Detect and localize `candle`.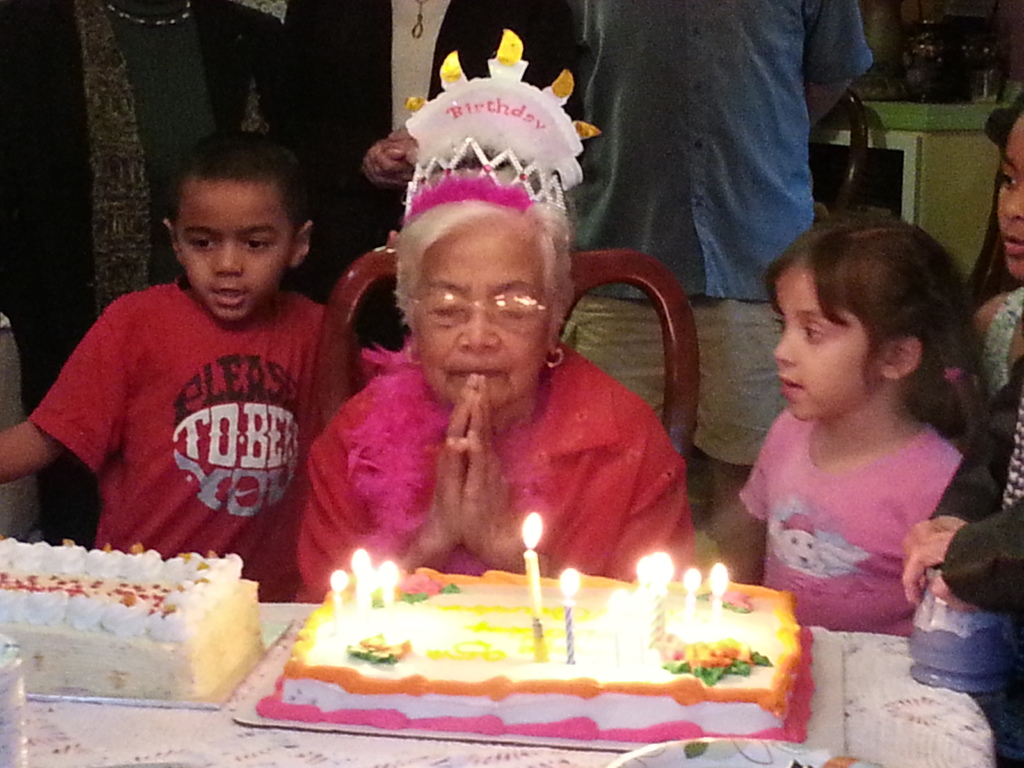
Localized at (left=524, top=512, right=540, bottom=614).
